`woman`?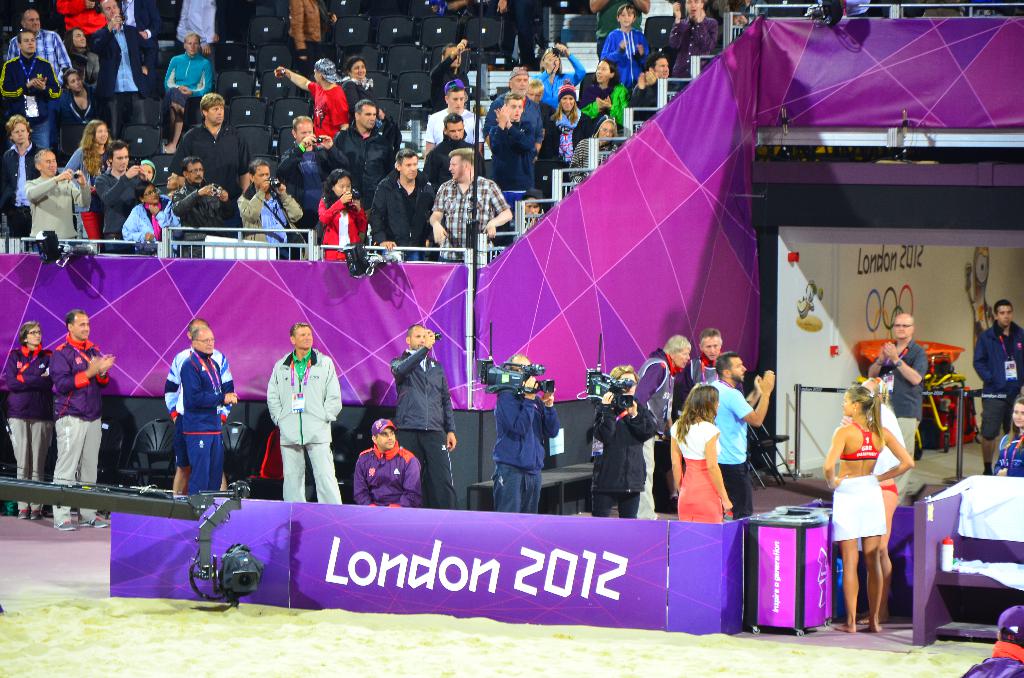
crop(341, 55, 386, 123)
